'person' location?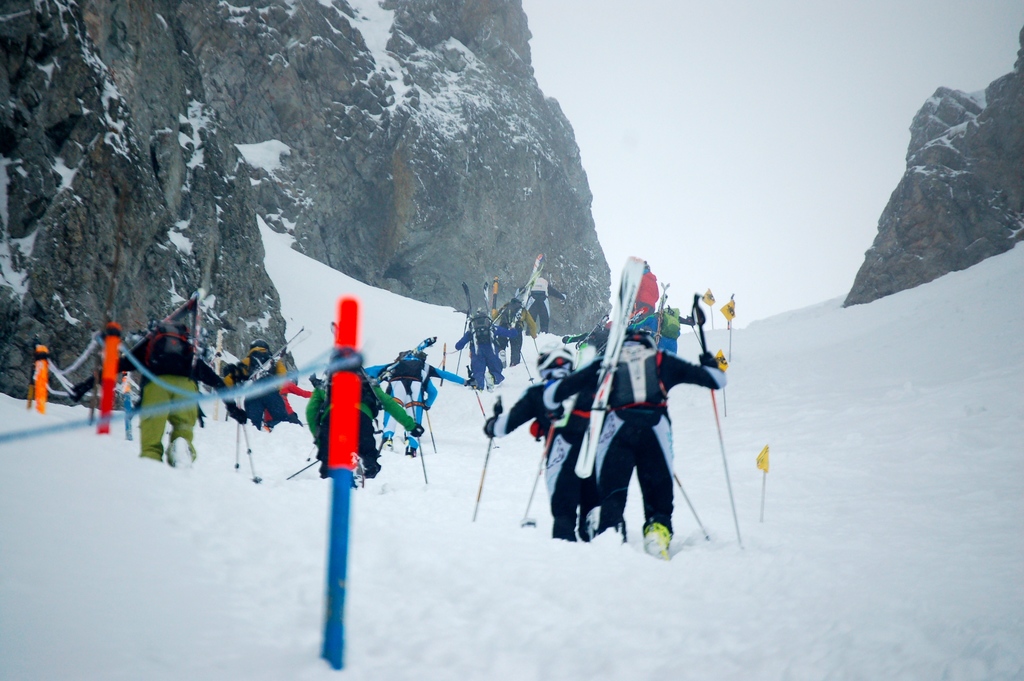
451/308/507/387
